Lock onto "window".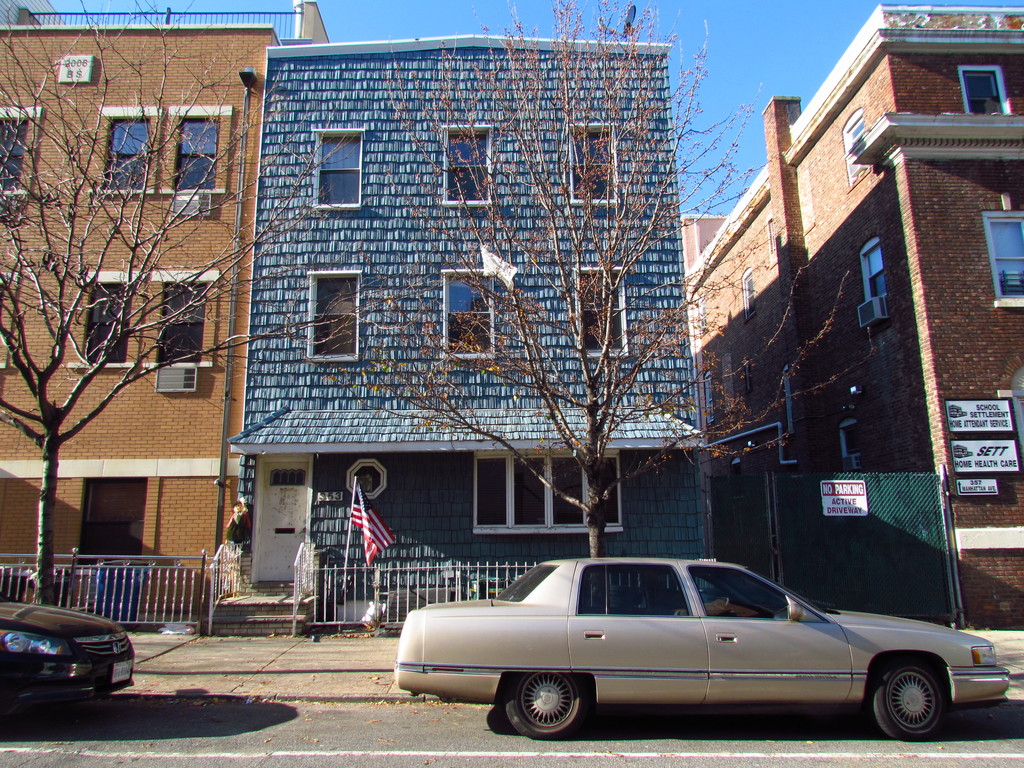
Locked: locate(83, 275, 133, 373).
